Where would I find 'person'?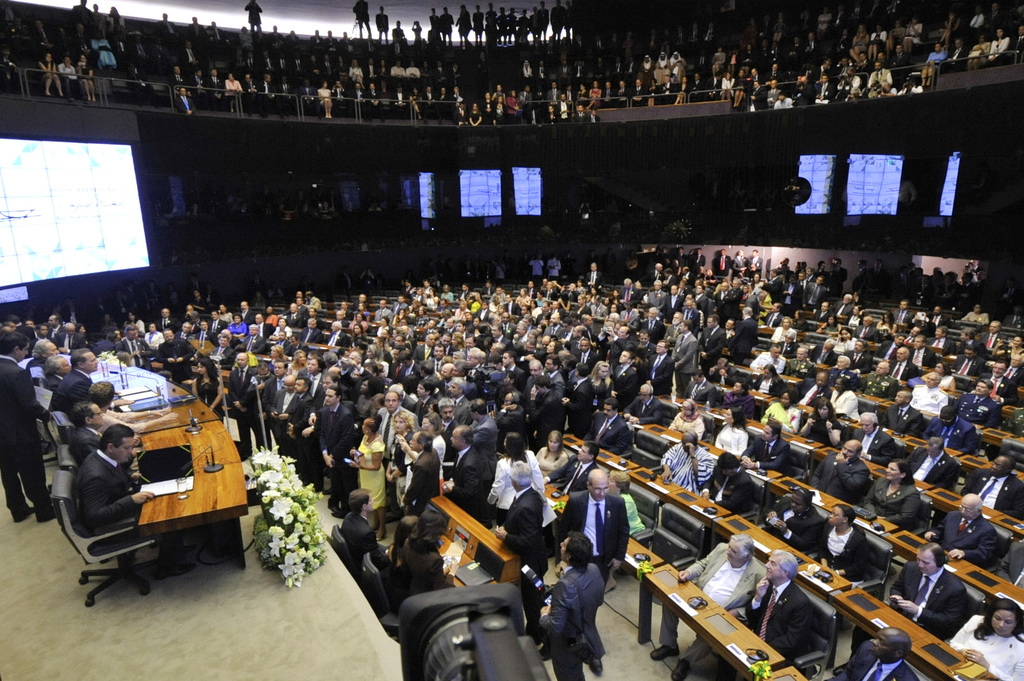
At x1=301, y1=315, x2=321, y2=342.
